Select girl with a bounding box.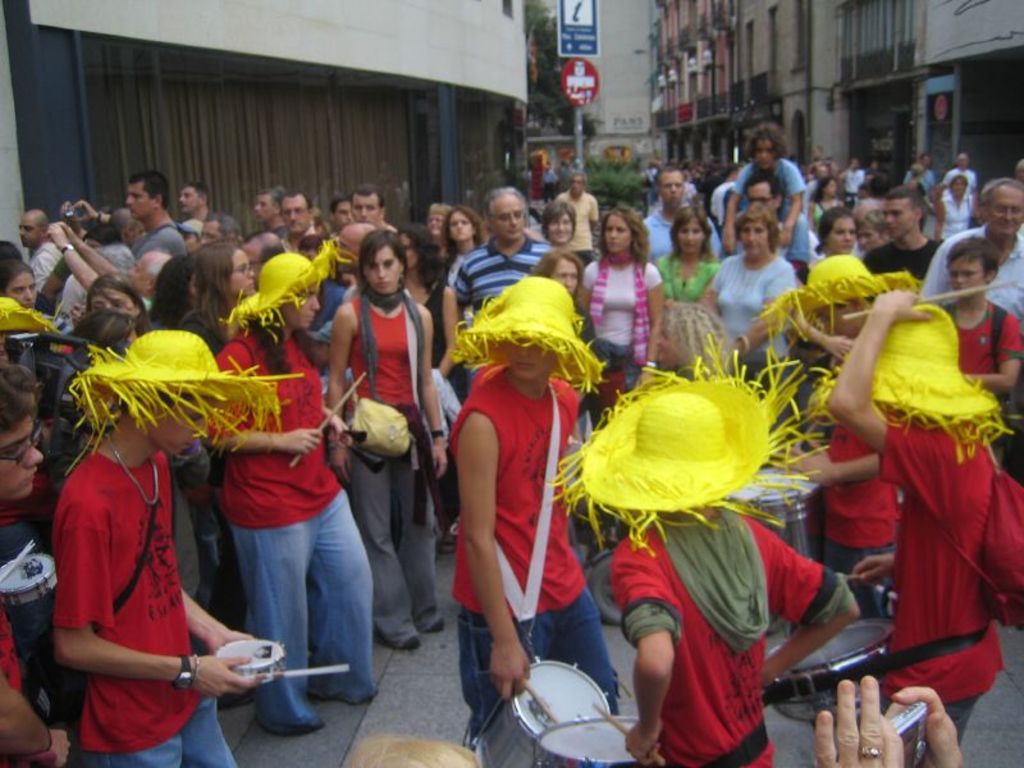
(329,225,452,644).
